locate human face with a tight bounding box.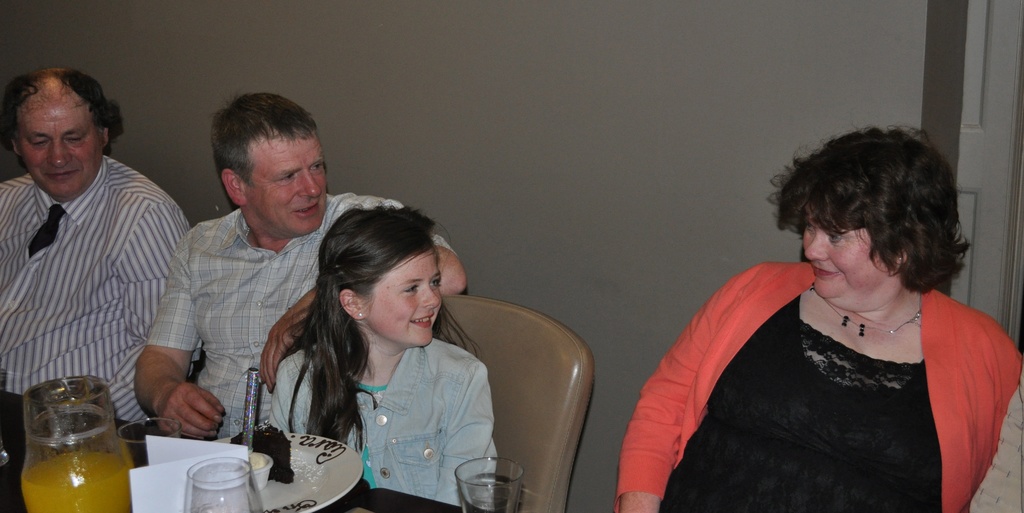
(365,245,442,347).
